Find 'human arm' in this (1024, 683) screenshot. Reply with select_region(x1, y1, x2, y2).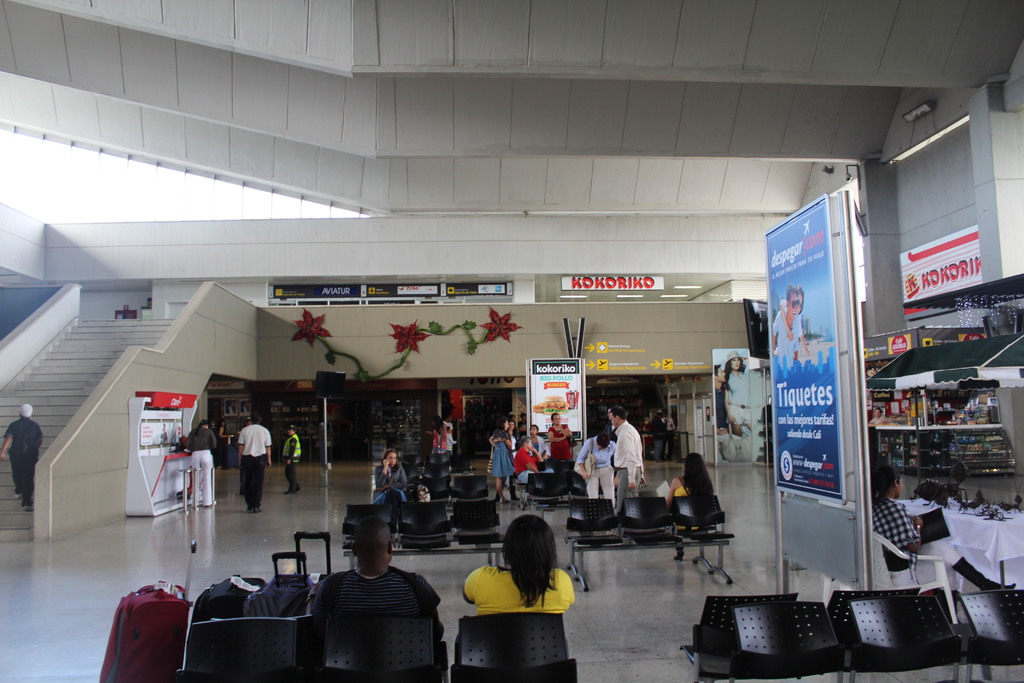
select_region(234, 429, 247, 465).
